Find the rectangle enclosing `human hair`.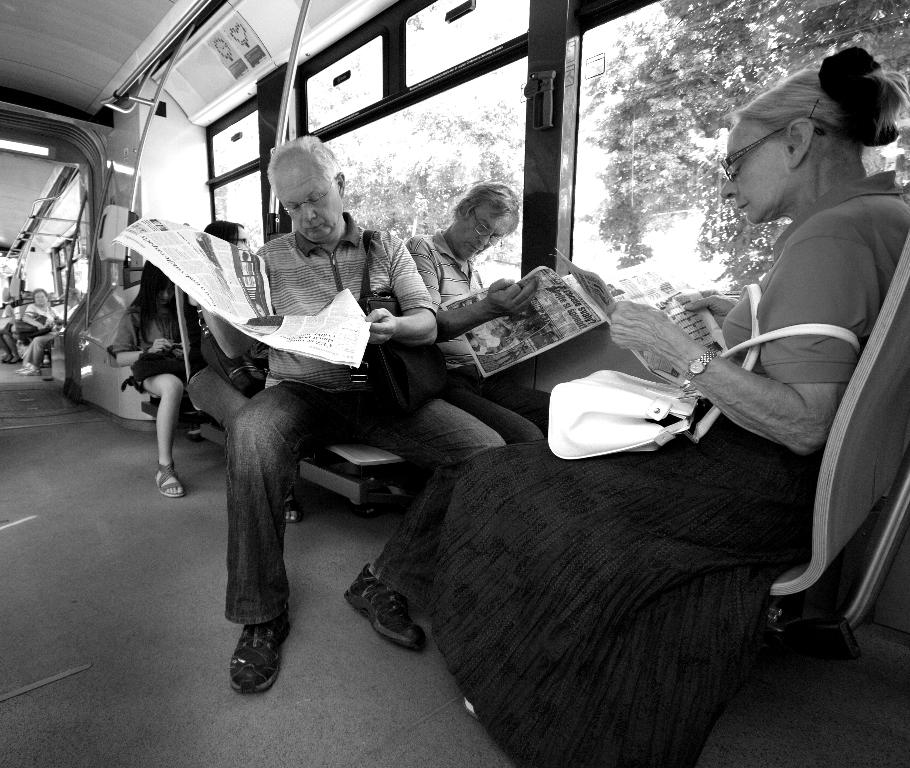
<bbox>727, 67, 909, 145</bbox>.
